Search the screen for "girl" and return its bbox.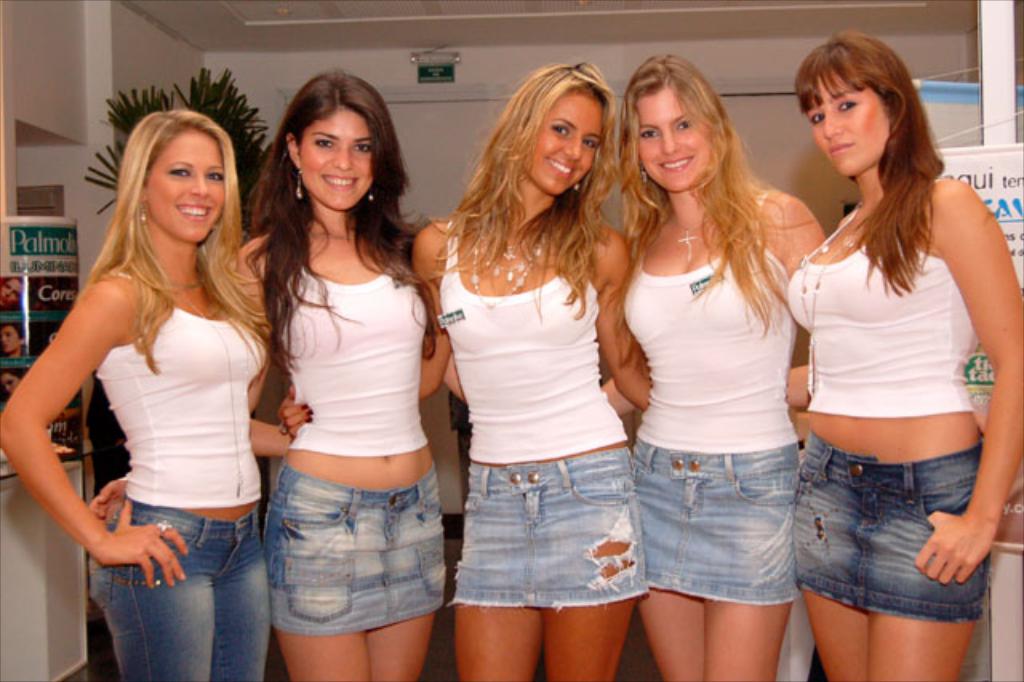
Found: (left=602, top=53, right=829, bottom=680).
